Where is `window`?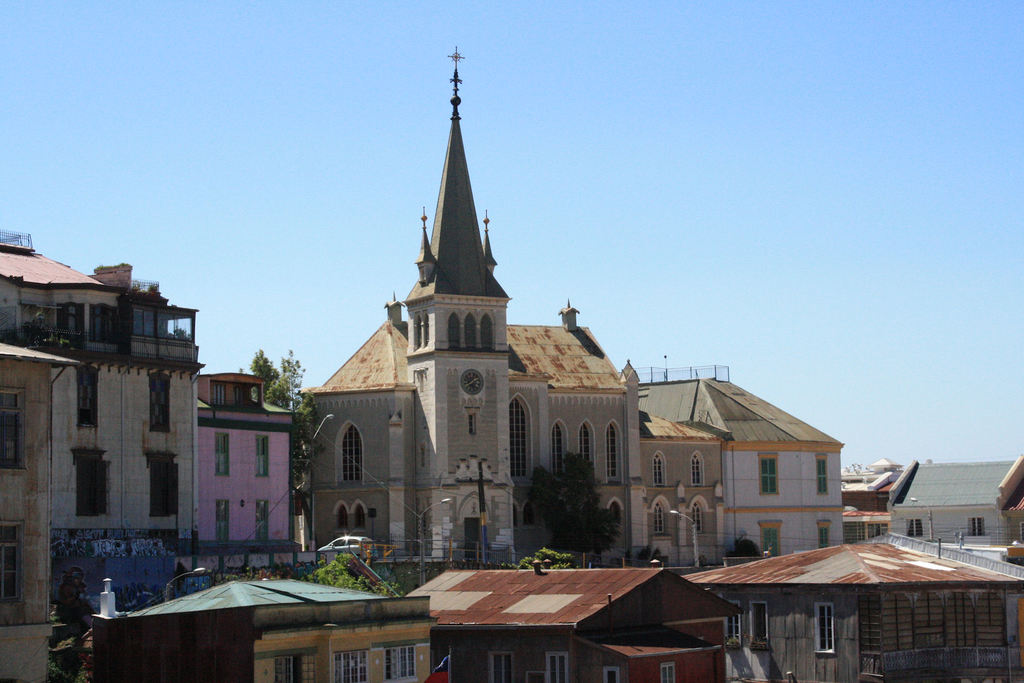
<box>579,427,589,457</box>.
